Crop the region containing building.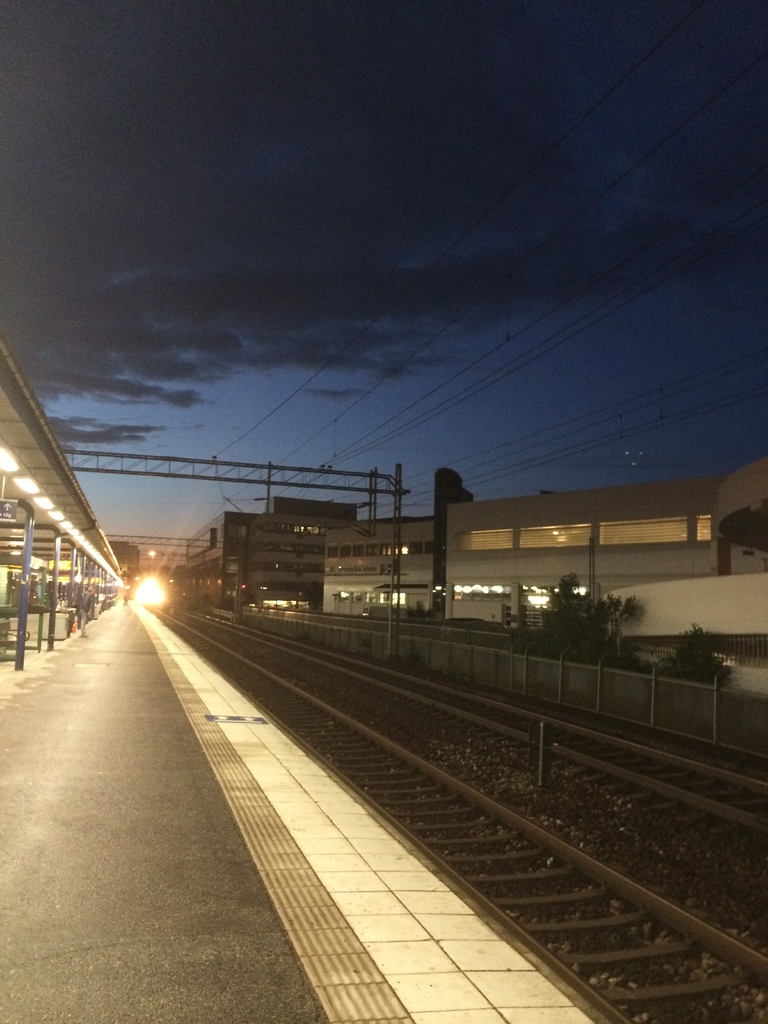
Crop region: bbox(444, 454, 767, 698).
